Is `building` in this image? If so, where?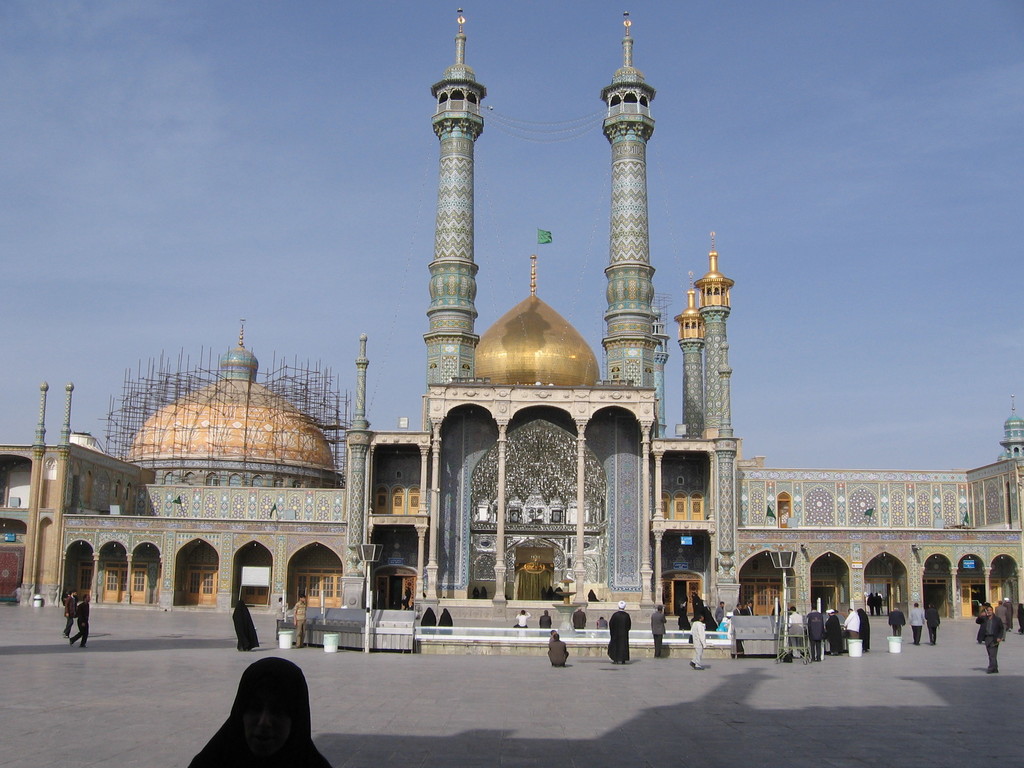
Yes, at bbox(0, 11, 1023, 643).
